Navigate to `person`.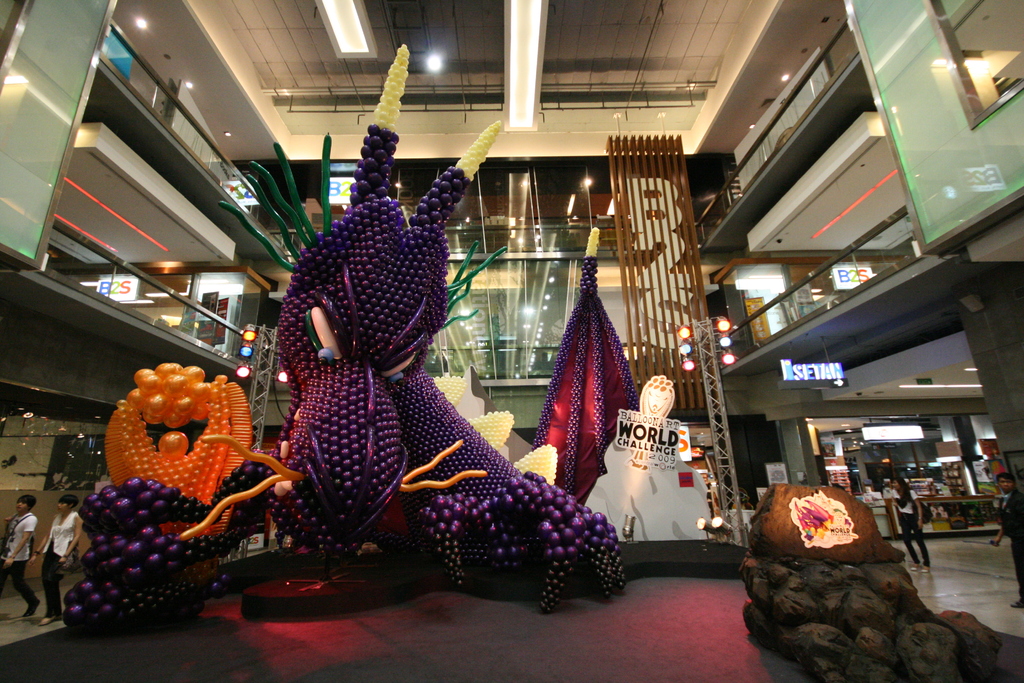
Navigation target: Rect(886, 473, 934, 572).
